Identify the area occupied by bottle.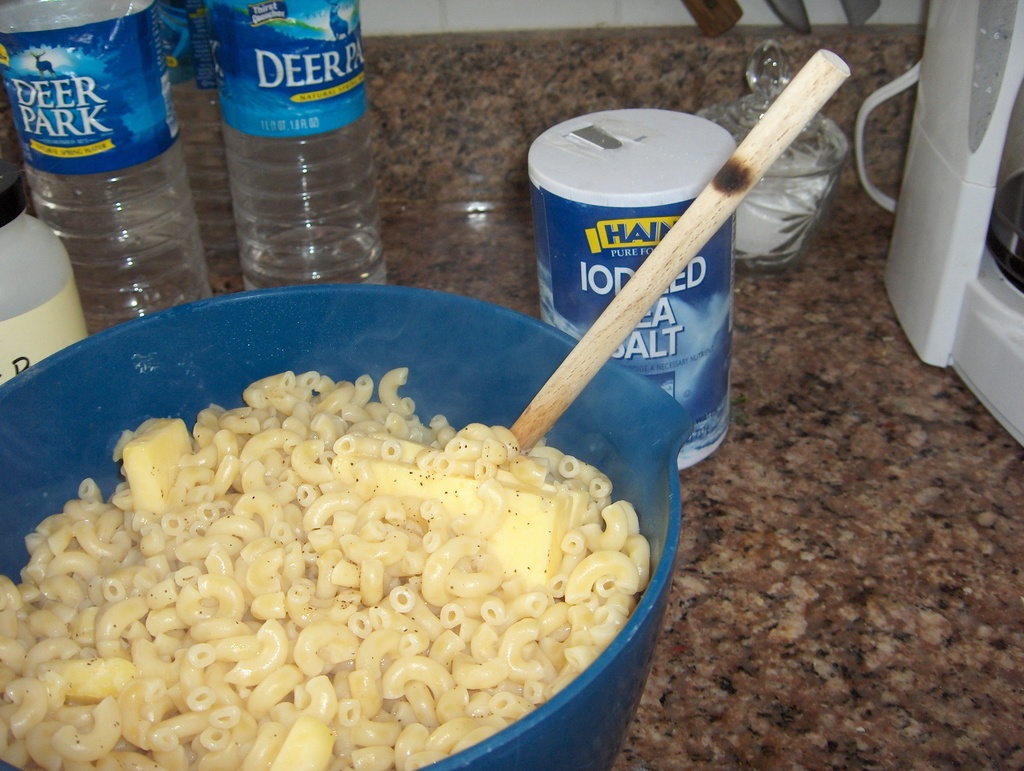
Area: 138/1/253/258.
